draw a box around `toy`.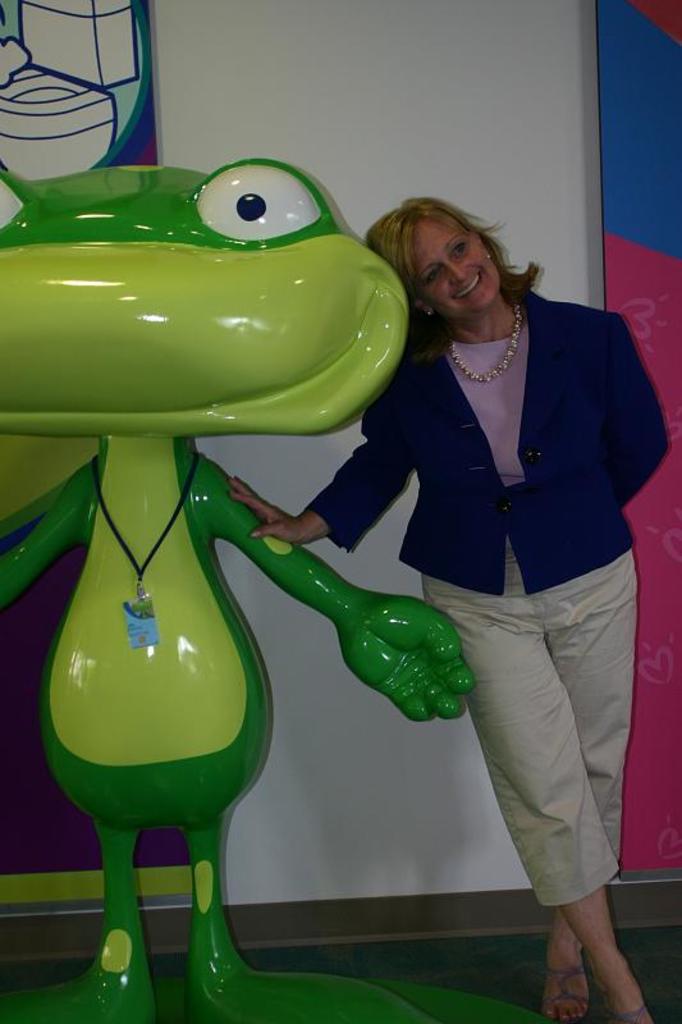
<box>0,166,557,1023</box>.
